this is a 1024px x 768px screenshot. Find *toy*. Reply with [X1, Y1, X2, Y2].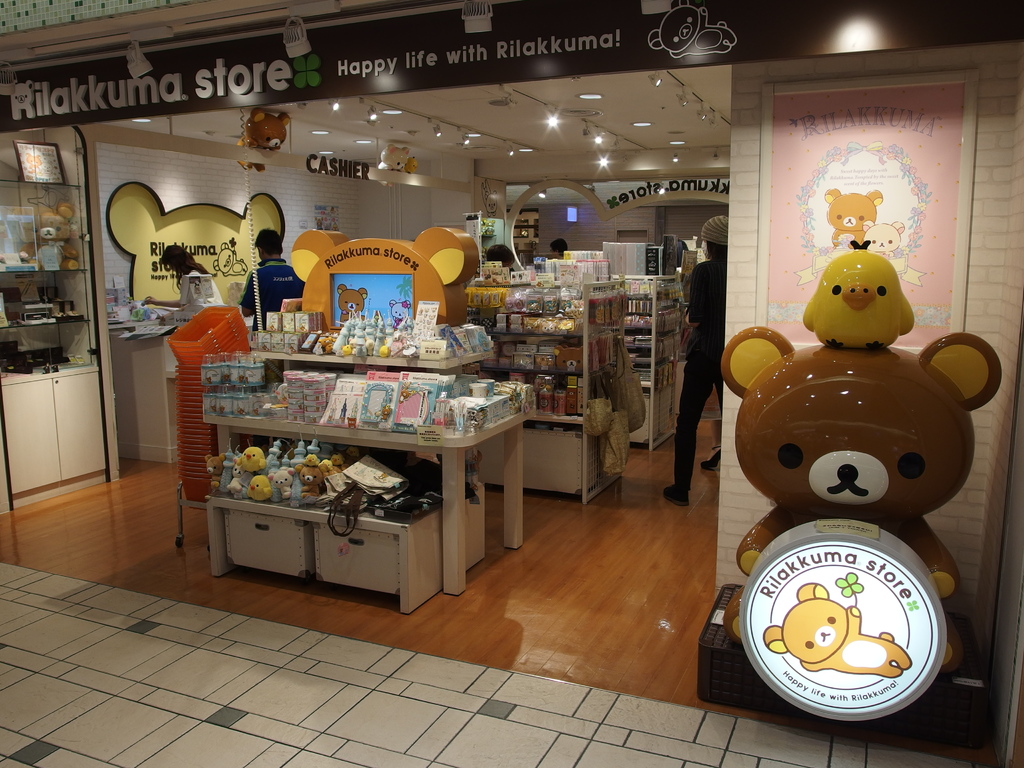
[755, 573, 912, 680].
